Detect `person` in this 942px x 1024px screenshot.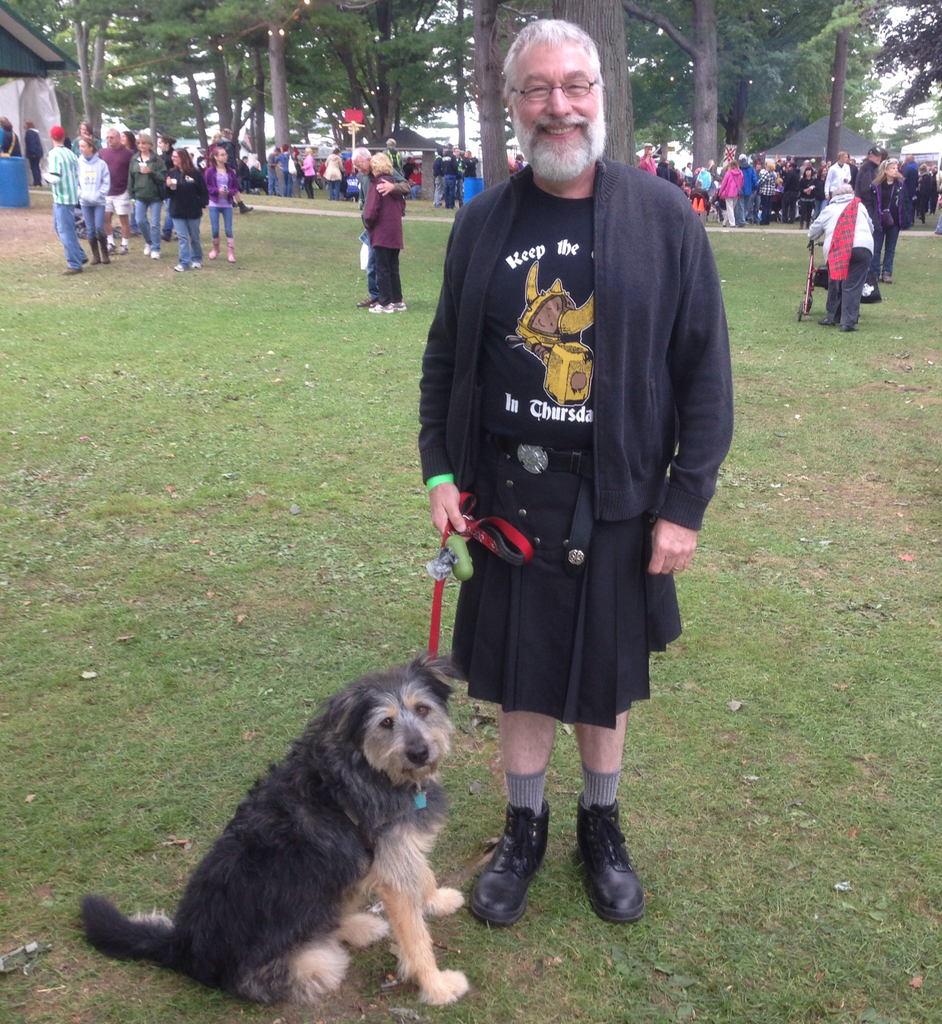
Detection: {"x1": 813, "y1": 190, "x2": 884, "y2": 339}.
